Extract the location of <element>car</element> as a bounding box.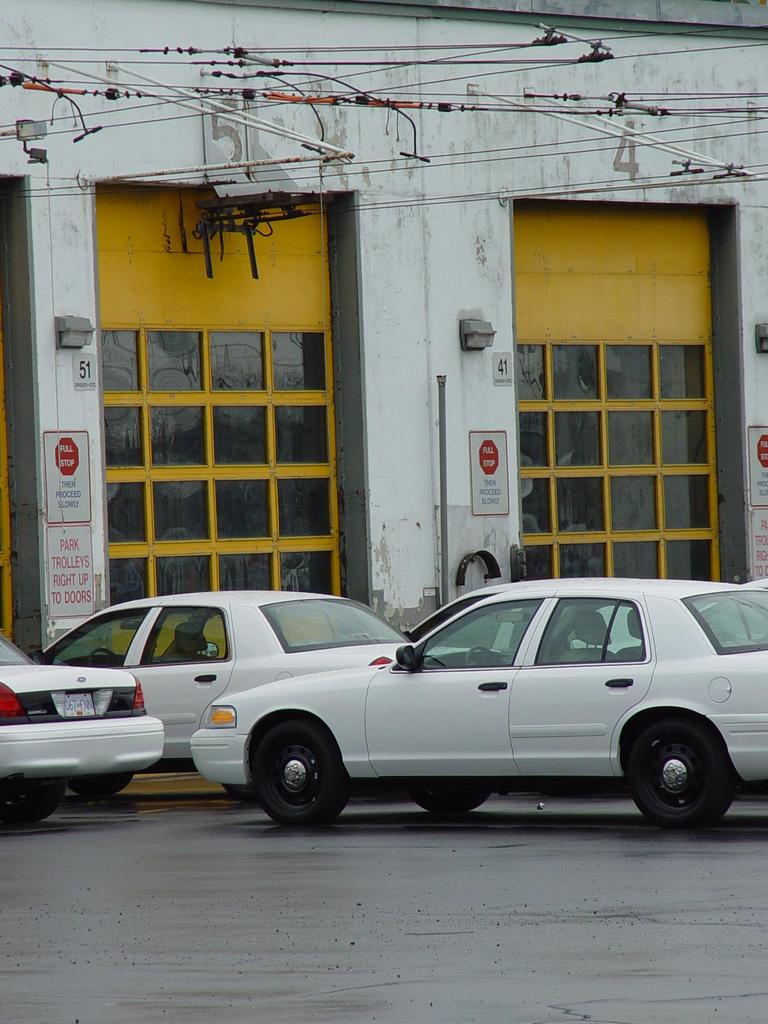
bbox=(34, 585, 419, 809).
